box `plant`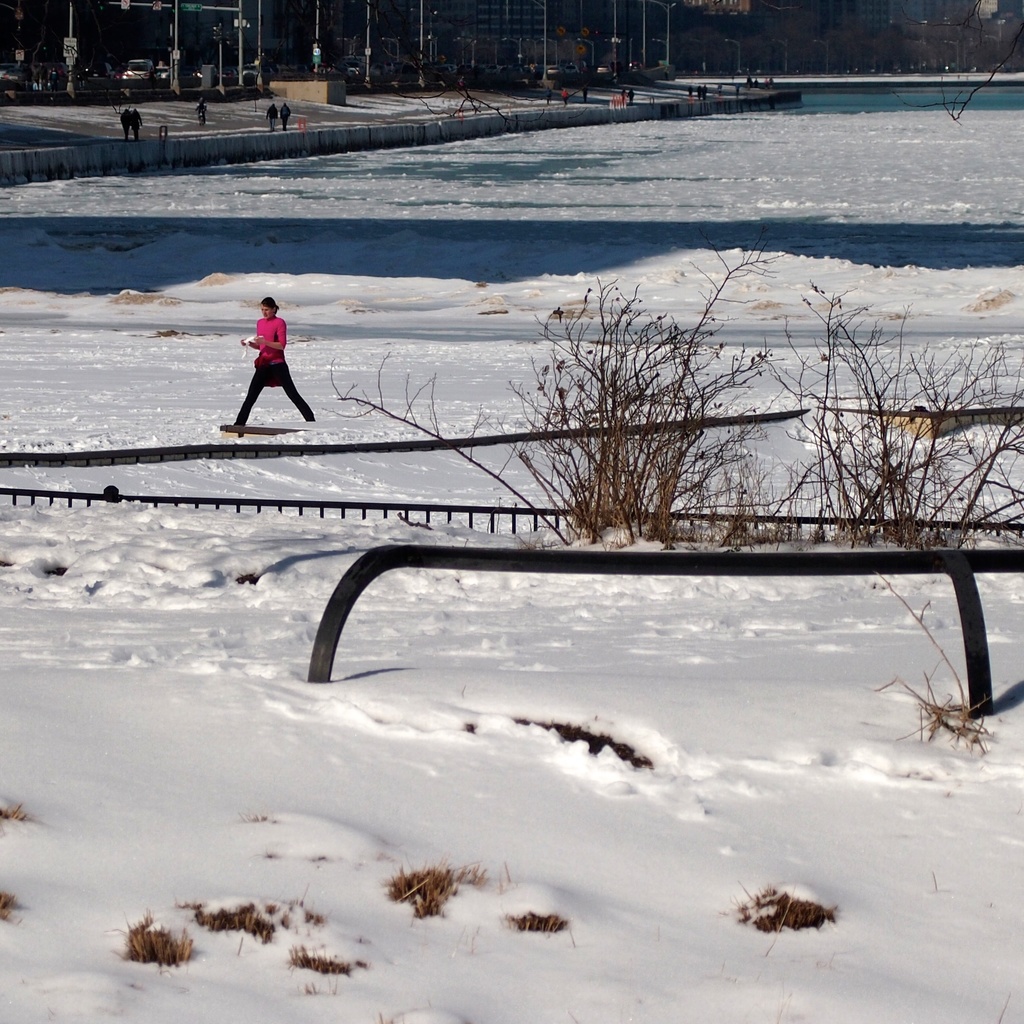
x1=0 y1=886 x2=19 y2=925
